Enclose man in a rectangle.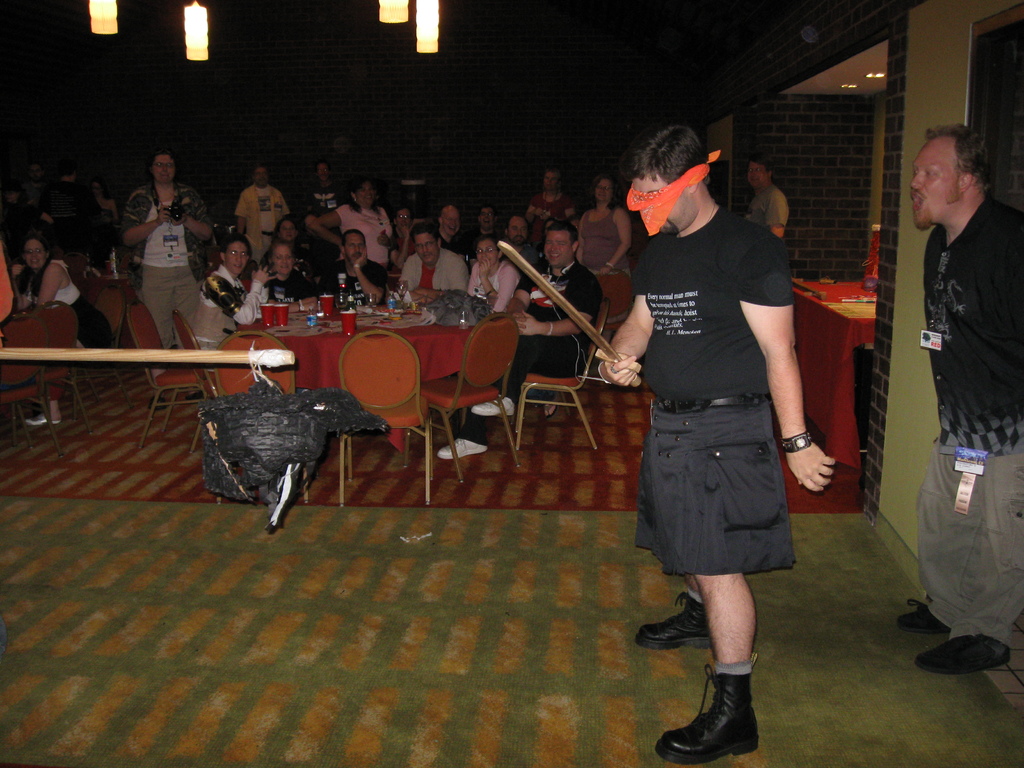
<region>897, 125, 1023, 675</region>.
